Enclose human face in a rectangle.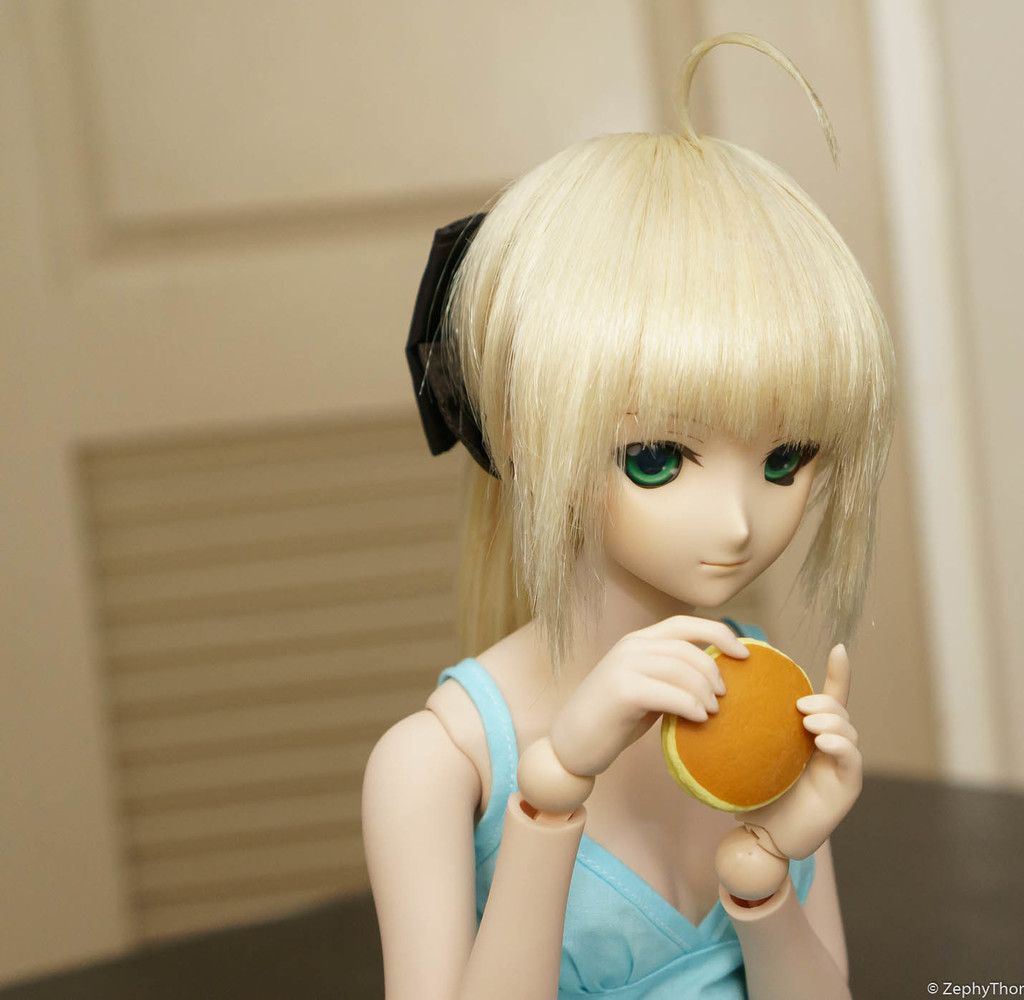
detection(603, 399, 834, 606).
